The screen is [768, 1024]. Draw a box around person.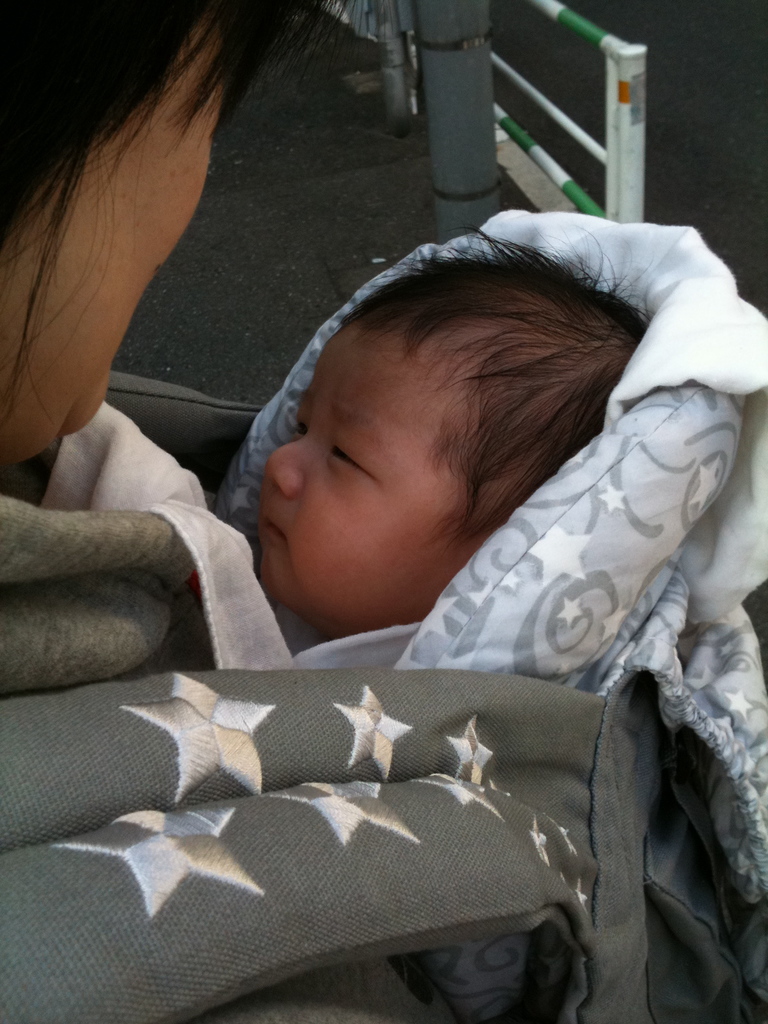
detection(259, 223, 639, 633).
